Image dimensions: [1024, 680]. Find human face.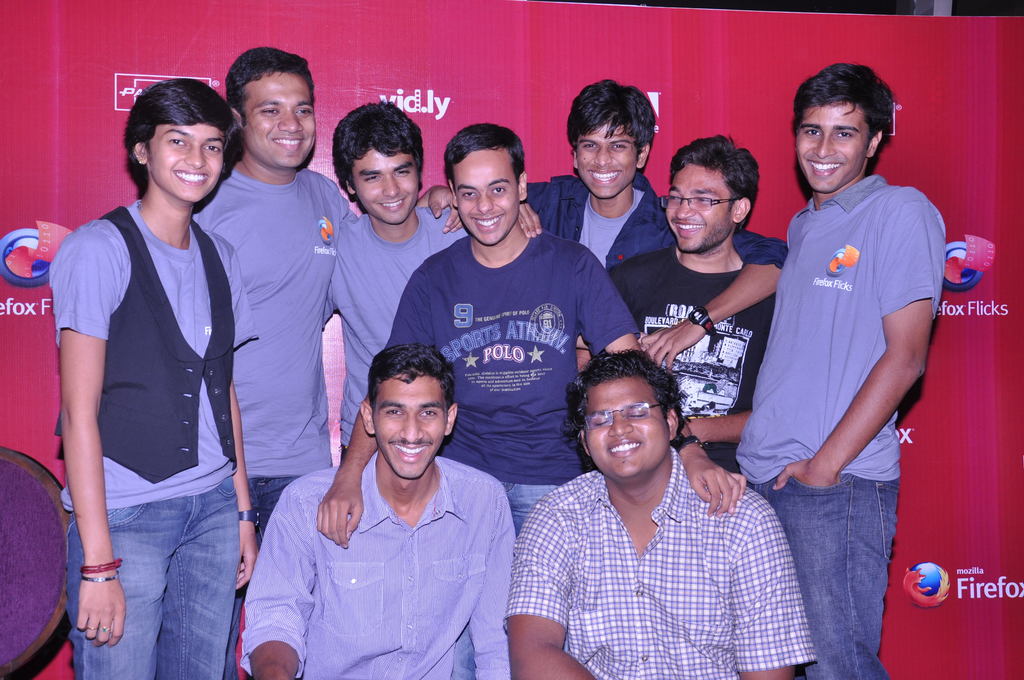
x1=589, y1=385, x2=662, y2=471.
